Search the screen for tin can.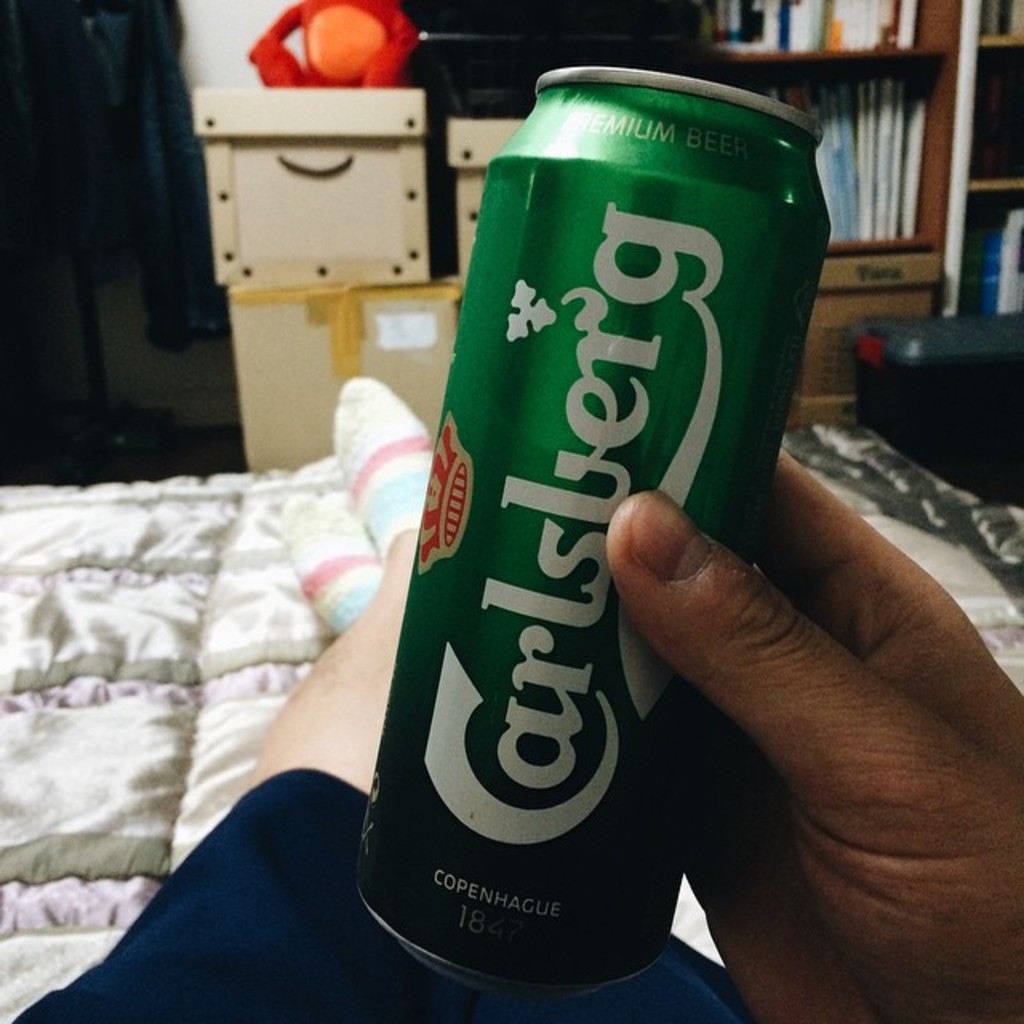
Found at {"left": 357, "top": 66, "right": 834, "bottom": 997}.
